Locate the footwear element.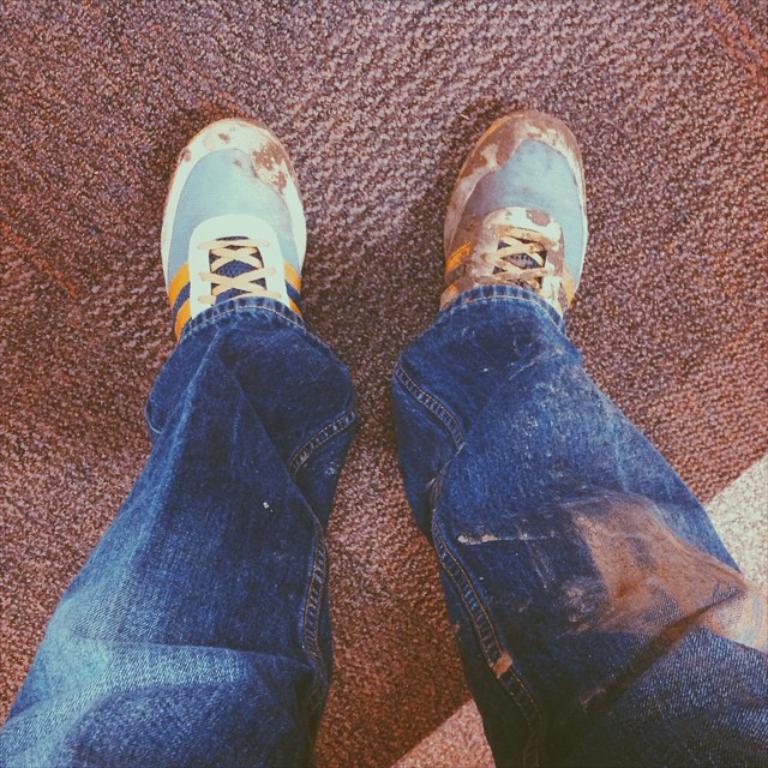
Element bbox: BBox(442, 112, 594, 319).
